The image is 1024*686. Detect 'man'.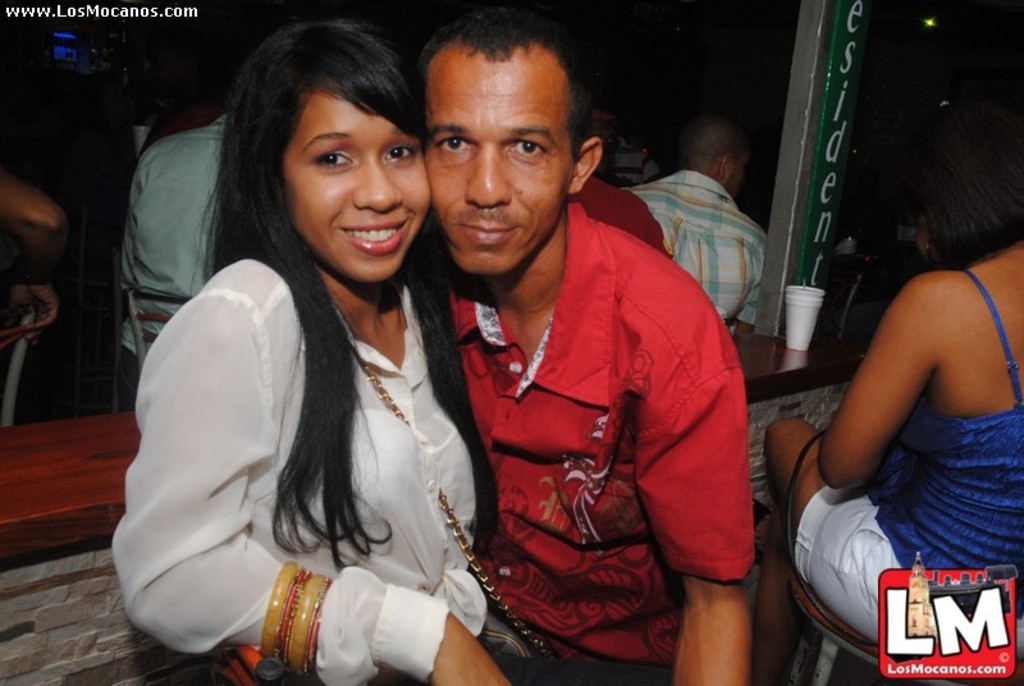
Detection: box=[402, 26, 768, 673].
